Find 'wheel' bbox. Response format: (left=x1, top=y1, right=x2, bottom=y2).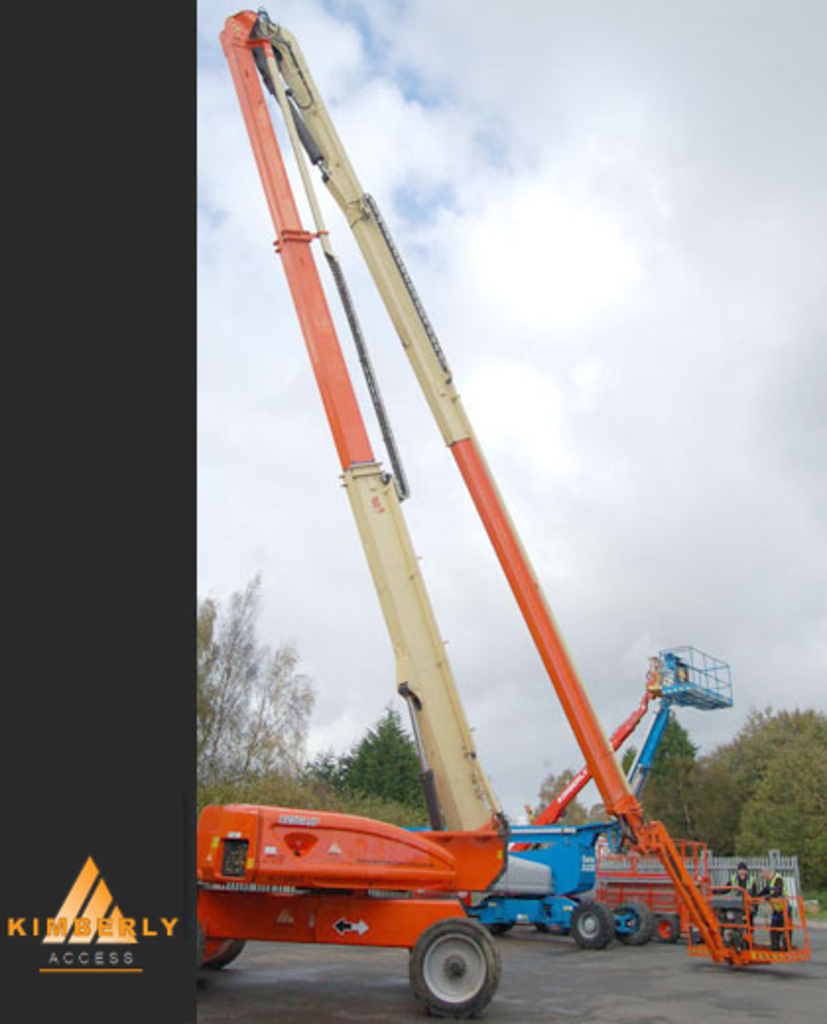
(left=612, top=900, right=660, bottom=939).
